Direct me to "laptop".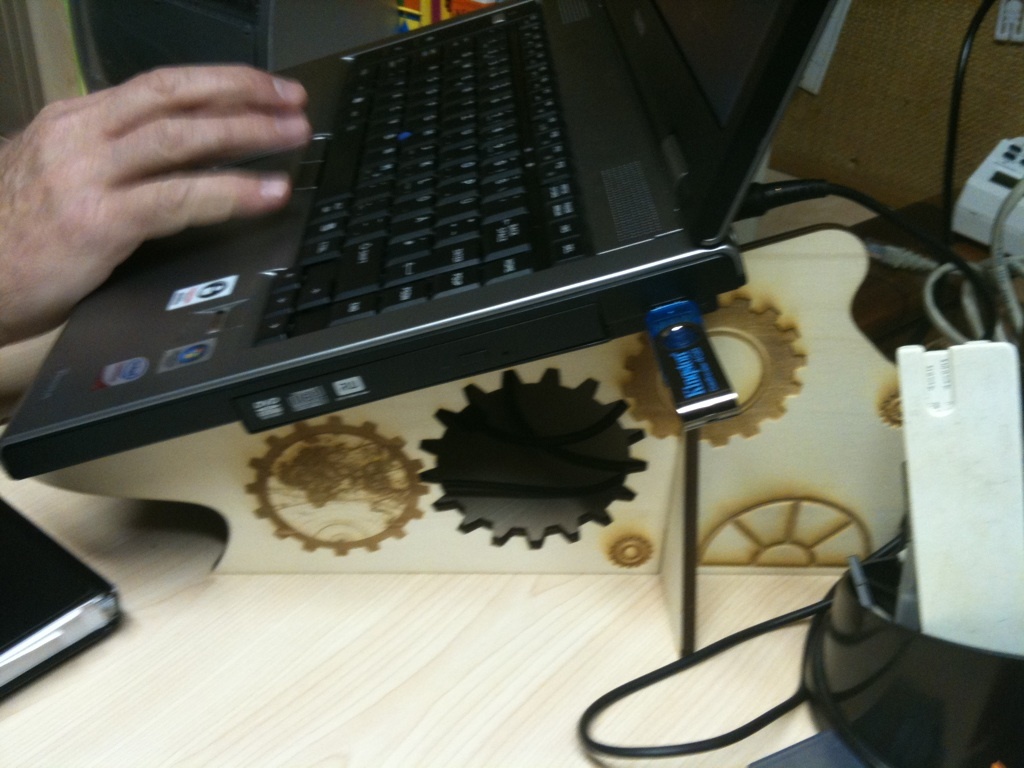
Direction: 1:497:120:701.
